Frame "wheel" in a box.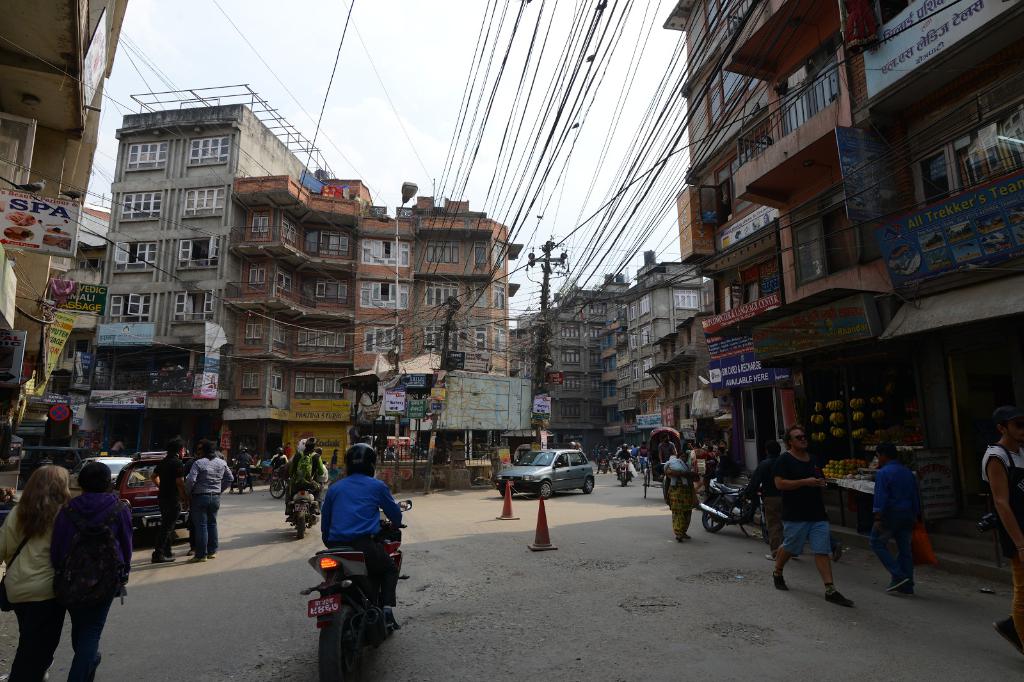
<bbox>582, 477, 593, 493</bbox>.
